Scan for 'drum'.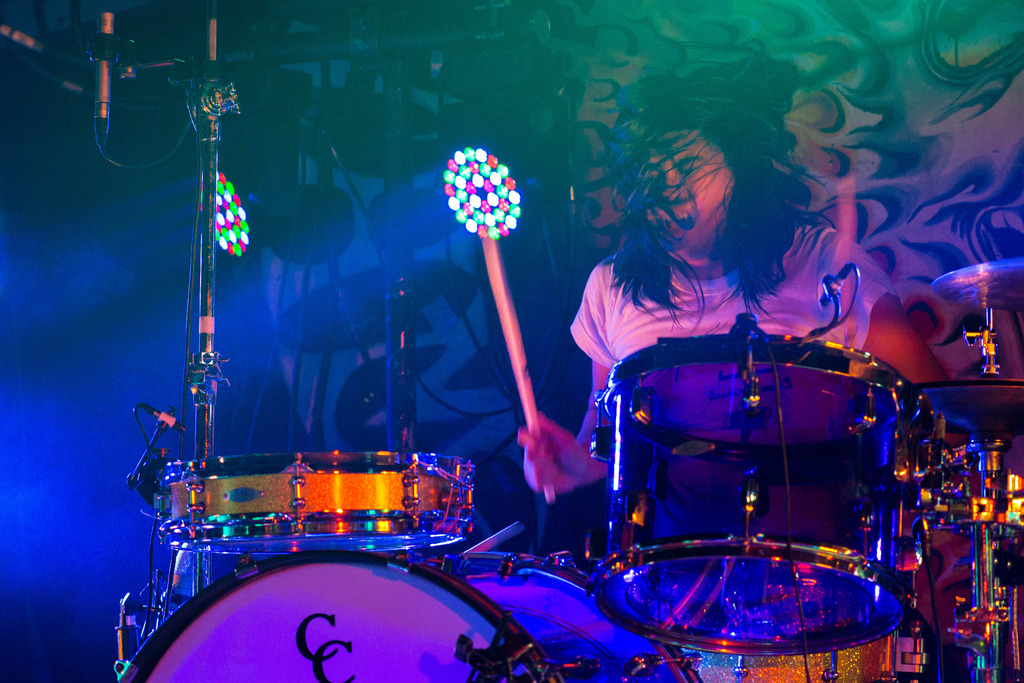
Scan result: region(152, 453, 475, 554).
